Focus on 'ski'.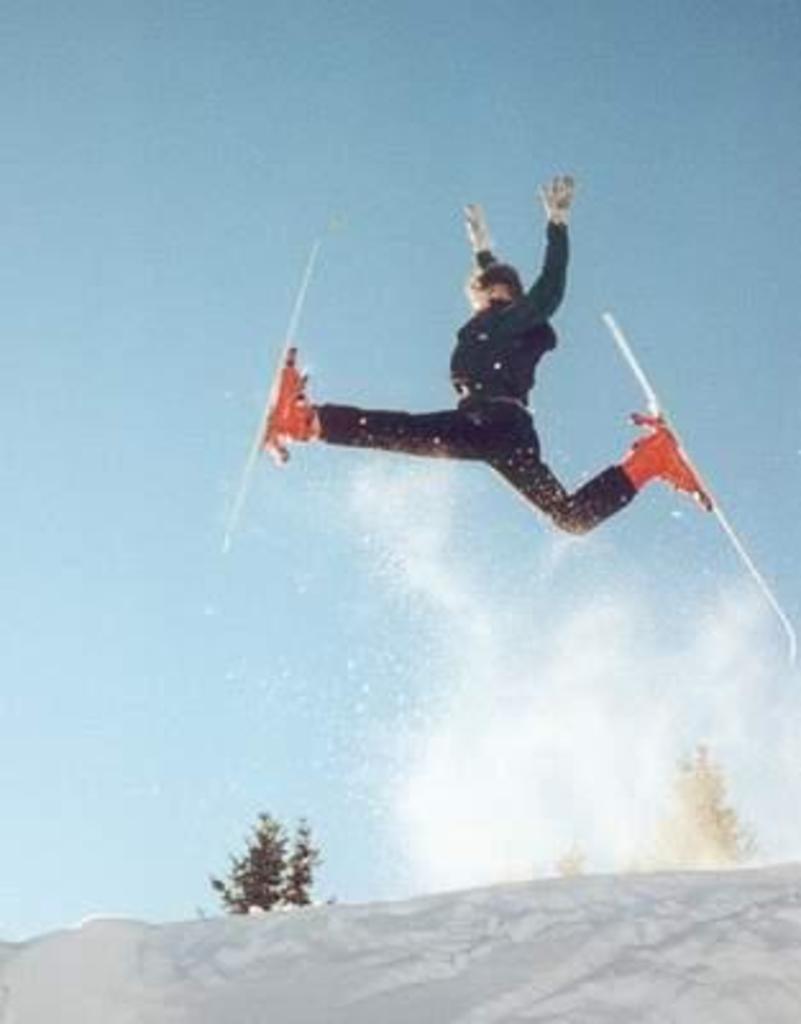
Focused at <box>202,225,345,571</box>.
